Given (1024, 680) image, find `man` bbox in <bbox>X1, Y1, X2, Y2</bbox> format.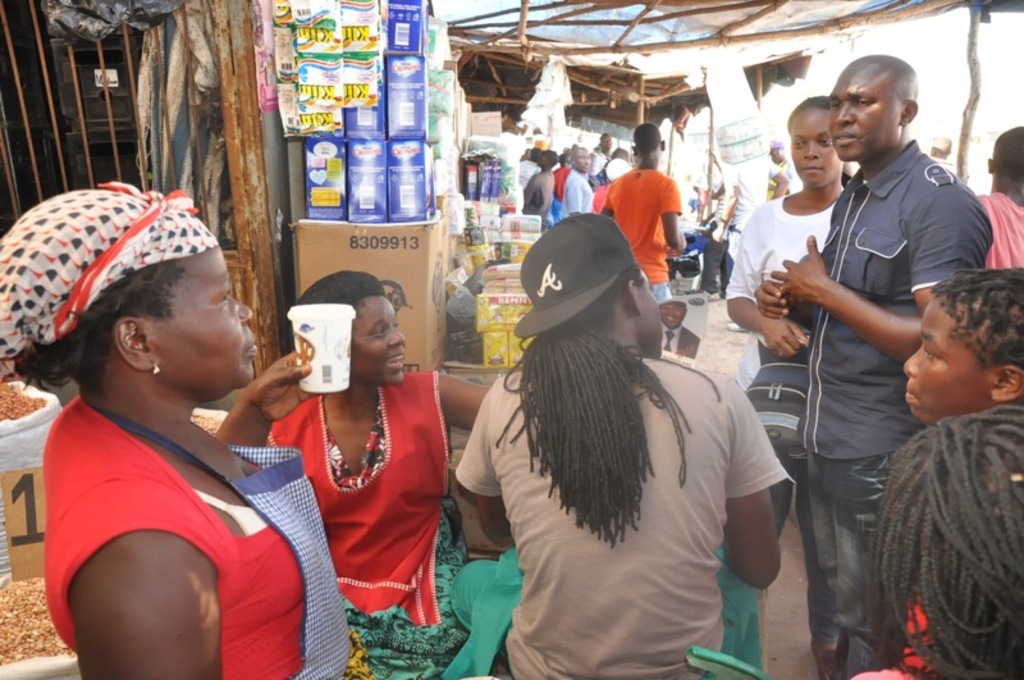
<bbox>758, 60, 989, 643</bbox>.
